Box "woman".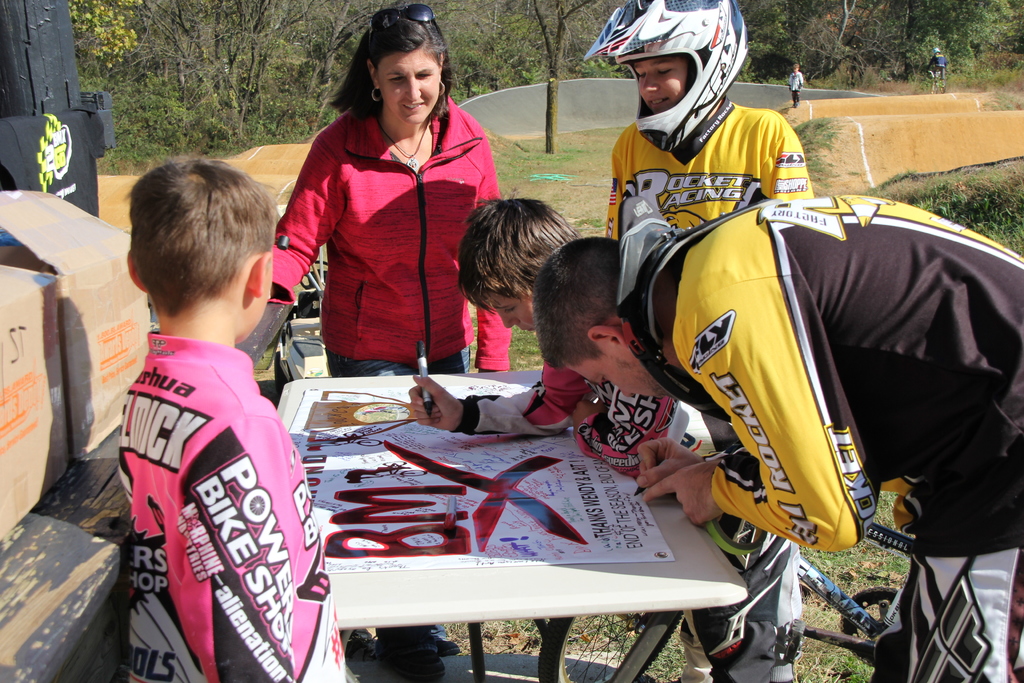
581:0:819:682.
